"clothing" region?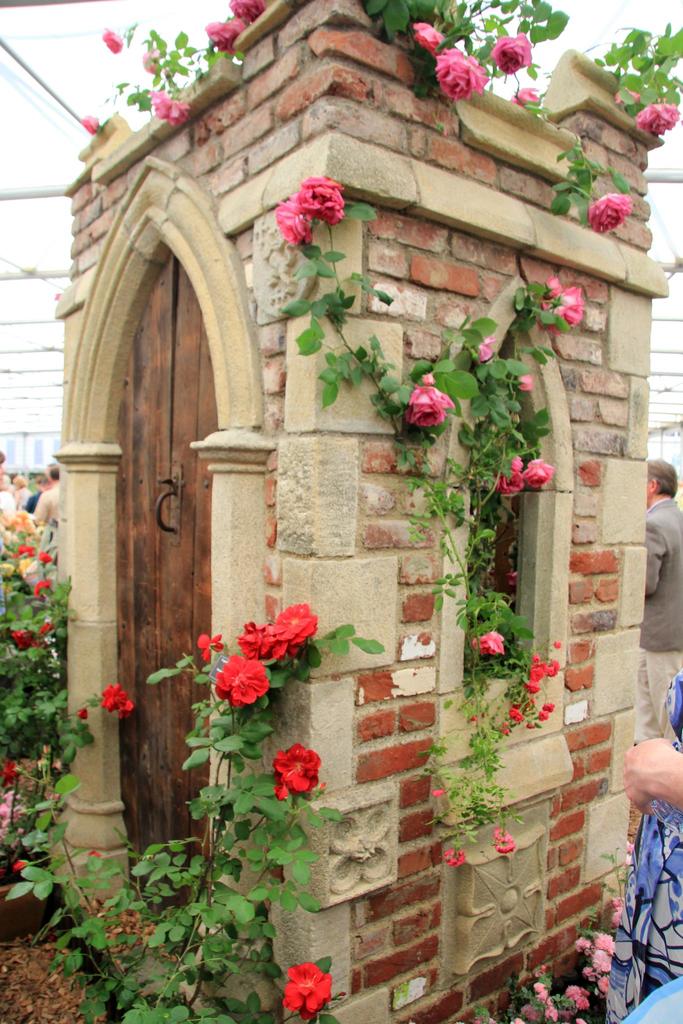
639, 496, 682, 744
